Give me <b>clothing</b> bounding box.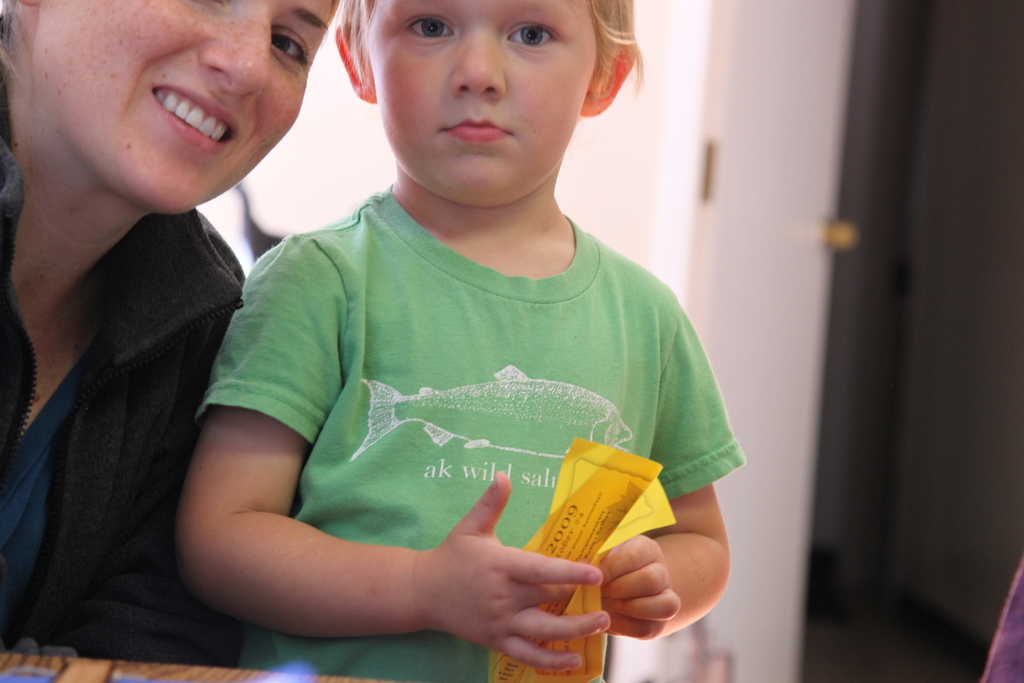
l=0, t=21, r=251, b=671.
